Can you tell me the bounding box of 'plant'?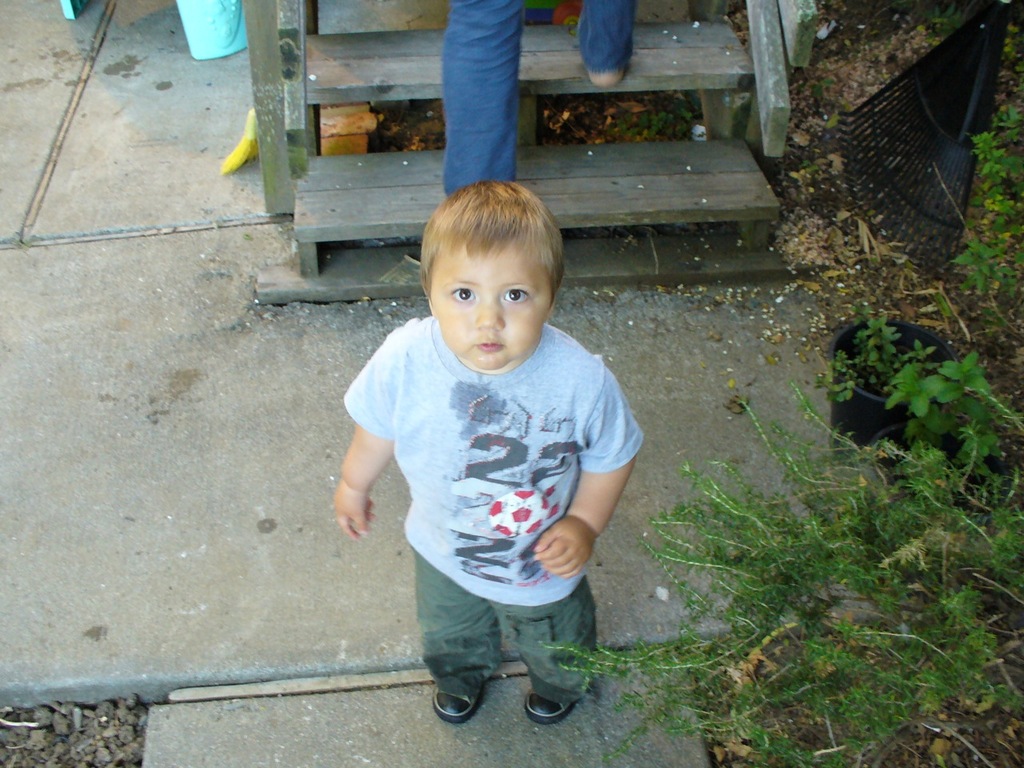
bbox=(843, 305, 897, 357).
